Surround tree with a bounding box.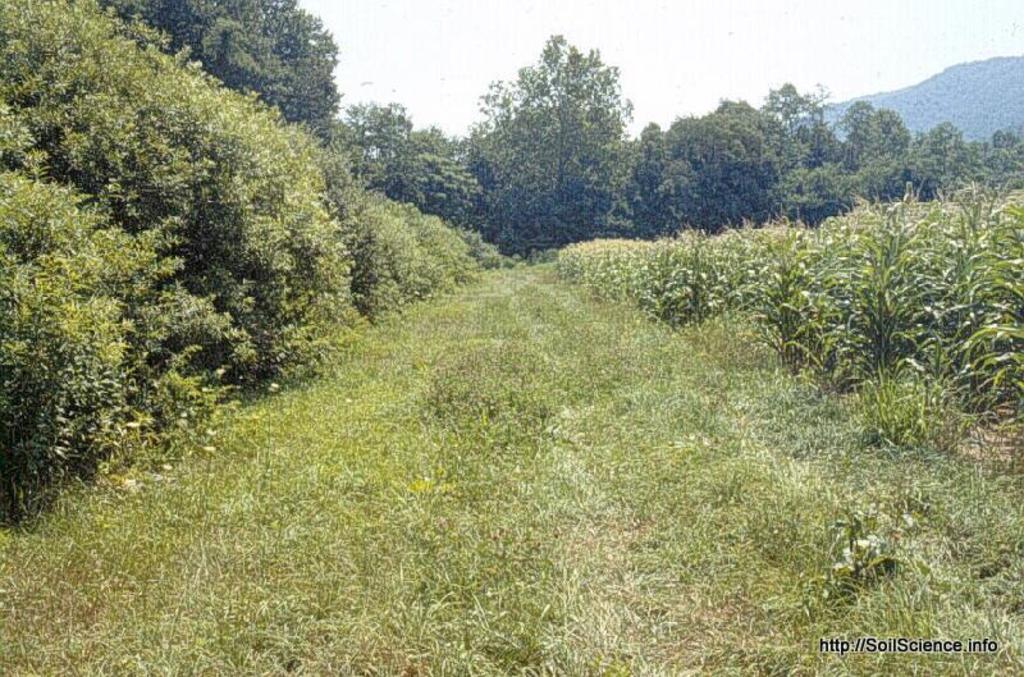
bbox=[968, 119, 1023, 192].
